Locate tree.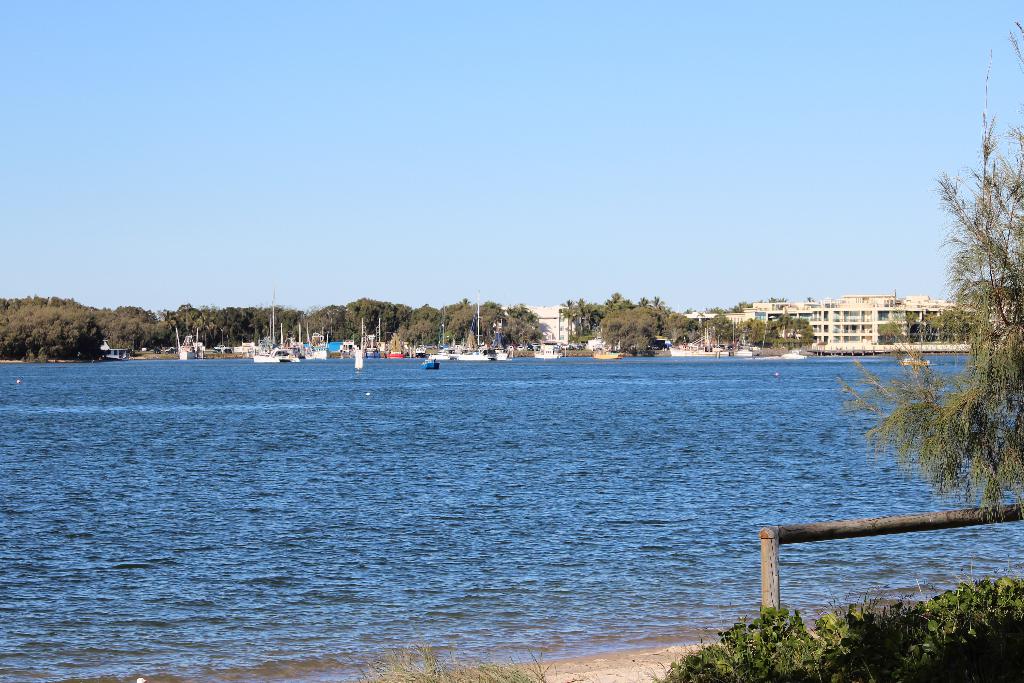
Bounding box: region(186, 300, 257, 353).
